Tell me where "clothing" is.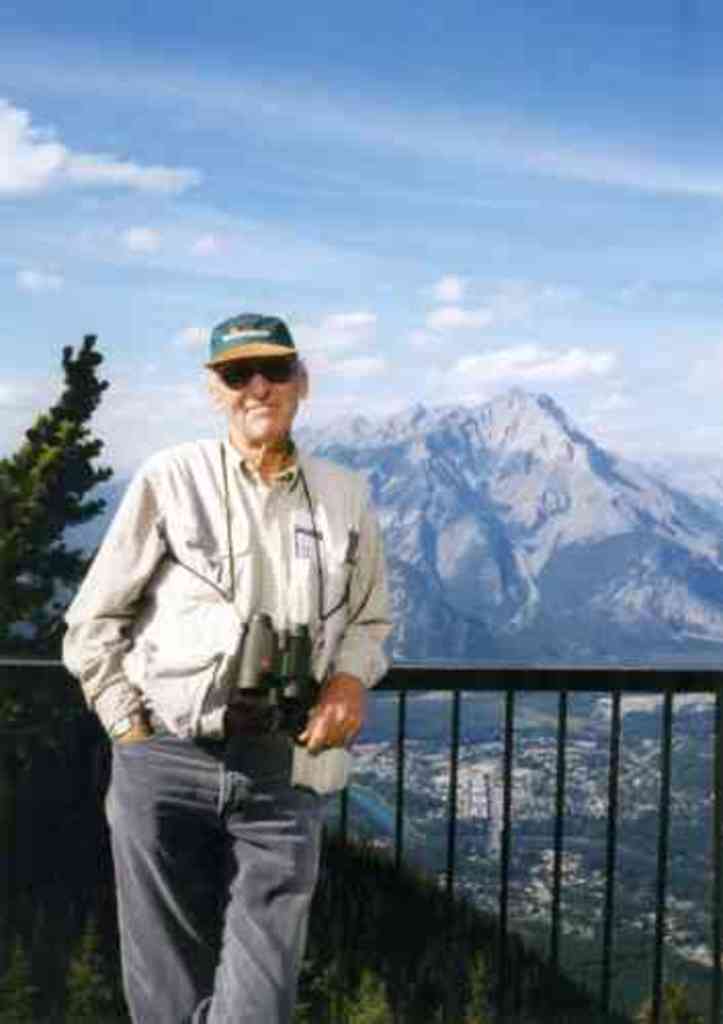
"clothing" is at (78,444,379,1016).
